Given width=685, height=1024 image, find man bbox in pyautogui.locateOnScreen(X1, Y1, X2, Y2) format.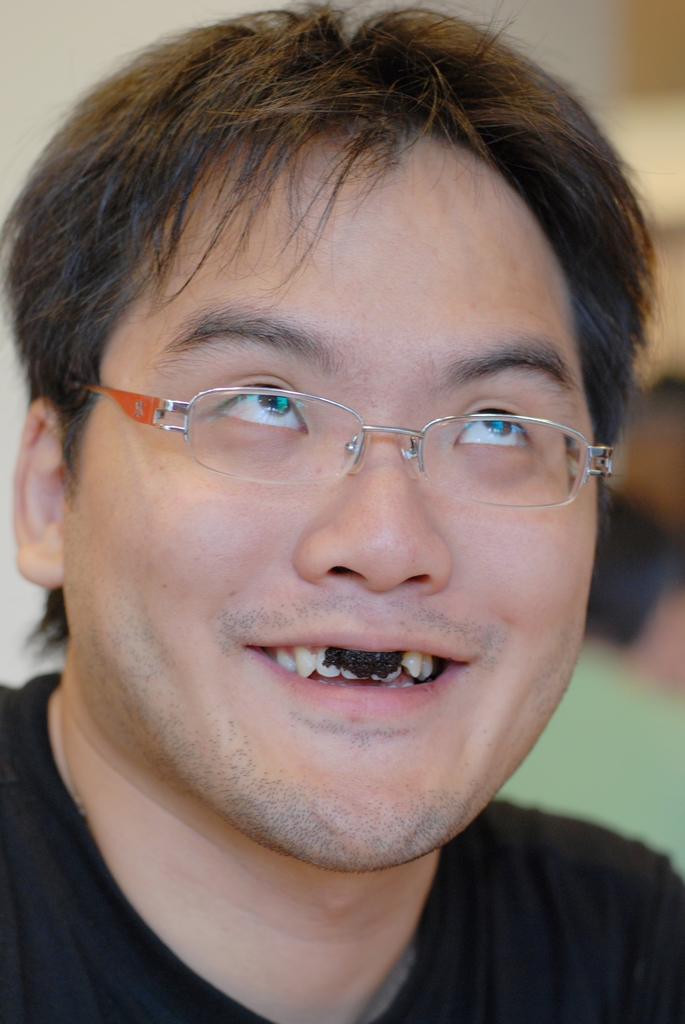
pyautogui.locateOnScreen(0, 145, 684, 1011).
